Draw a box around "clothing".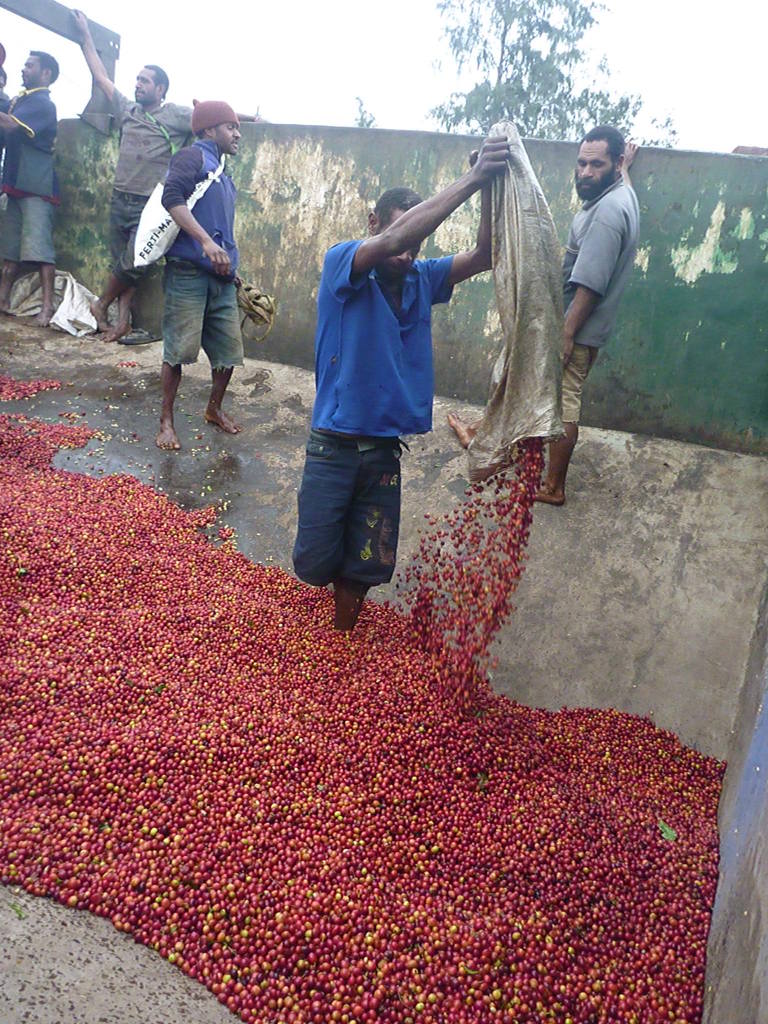
[x1=0, y1=83, x2=52, y2=265].
